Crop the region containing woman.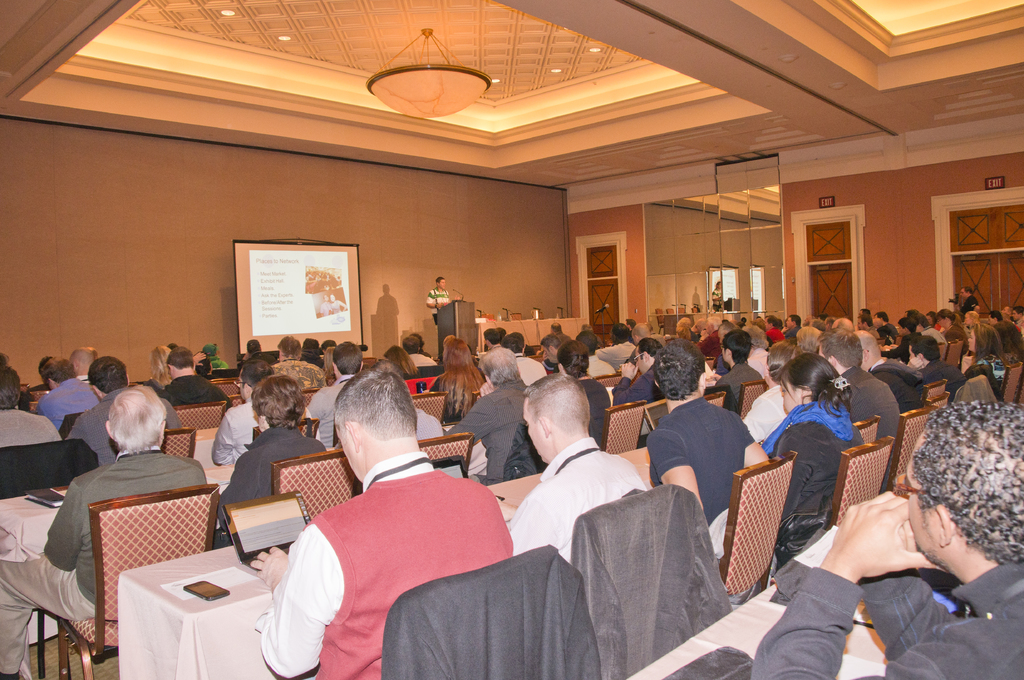
Crop region: select_region(0, 351, 31, 412).
